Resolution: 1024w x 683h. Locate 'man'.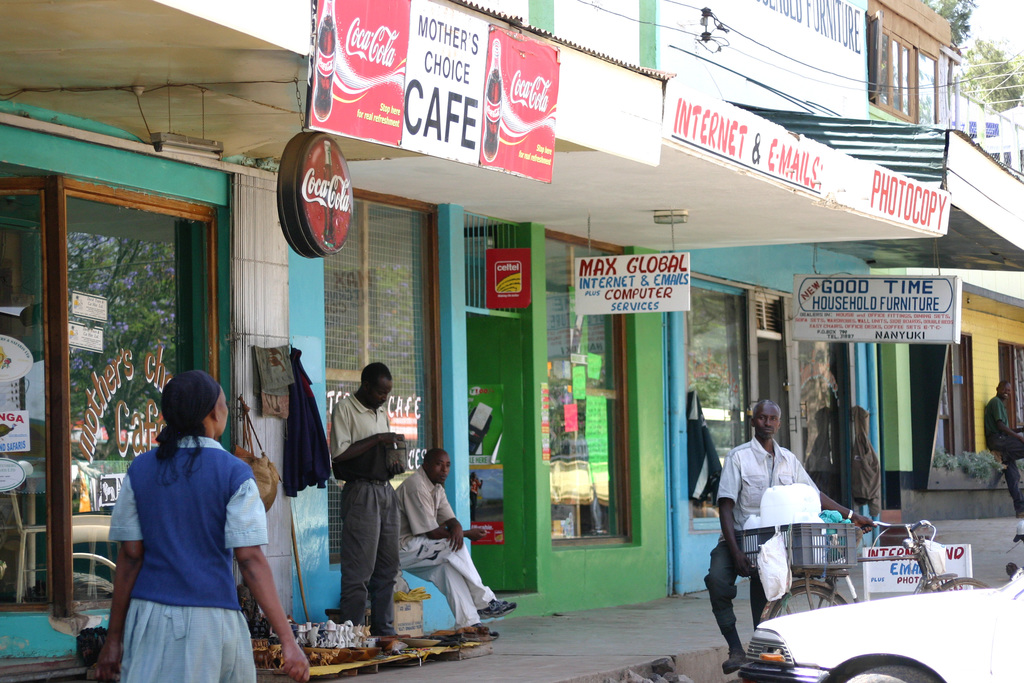
box=[983, 379, 1023, 517].
